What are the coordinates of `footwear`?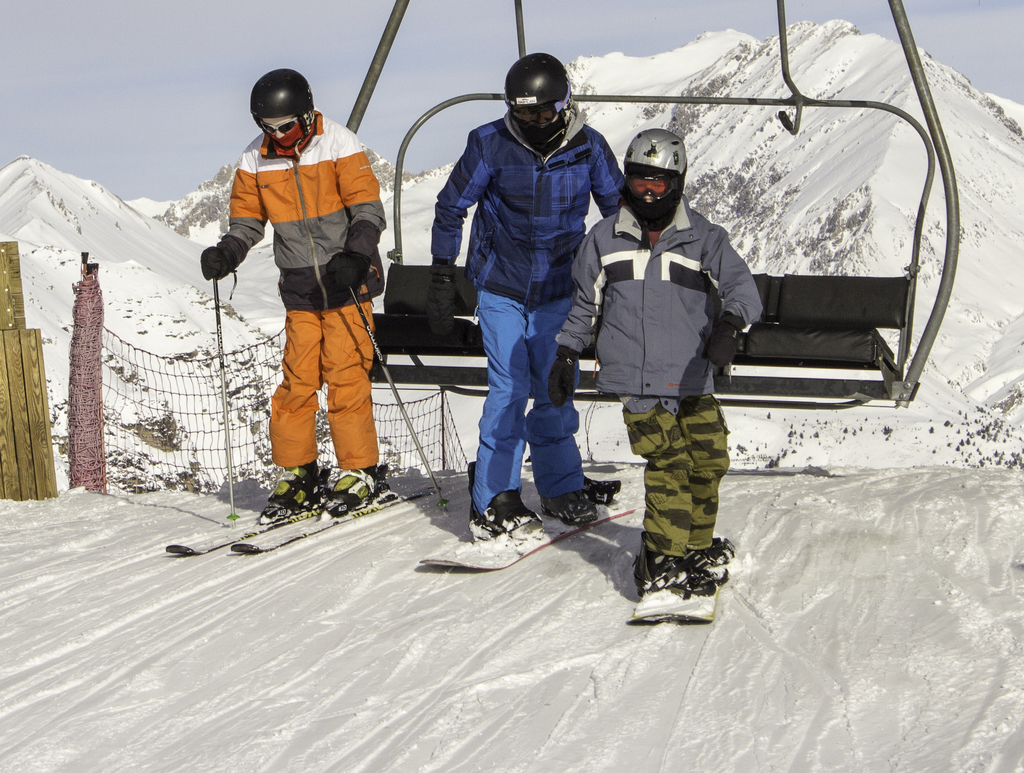
468, 471, 540, 541.
